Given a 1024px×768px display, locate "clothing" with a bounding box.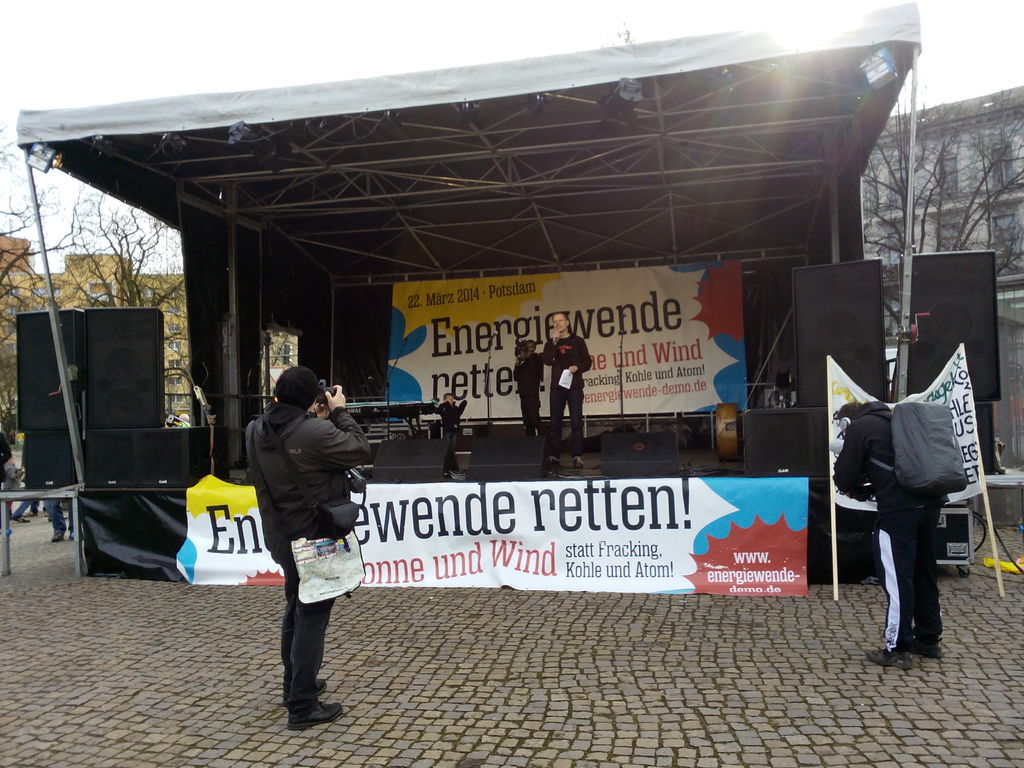
Located: <bbox>433, 400, 470, 472</bbox>.
